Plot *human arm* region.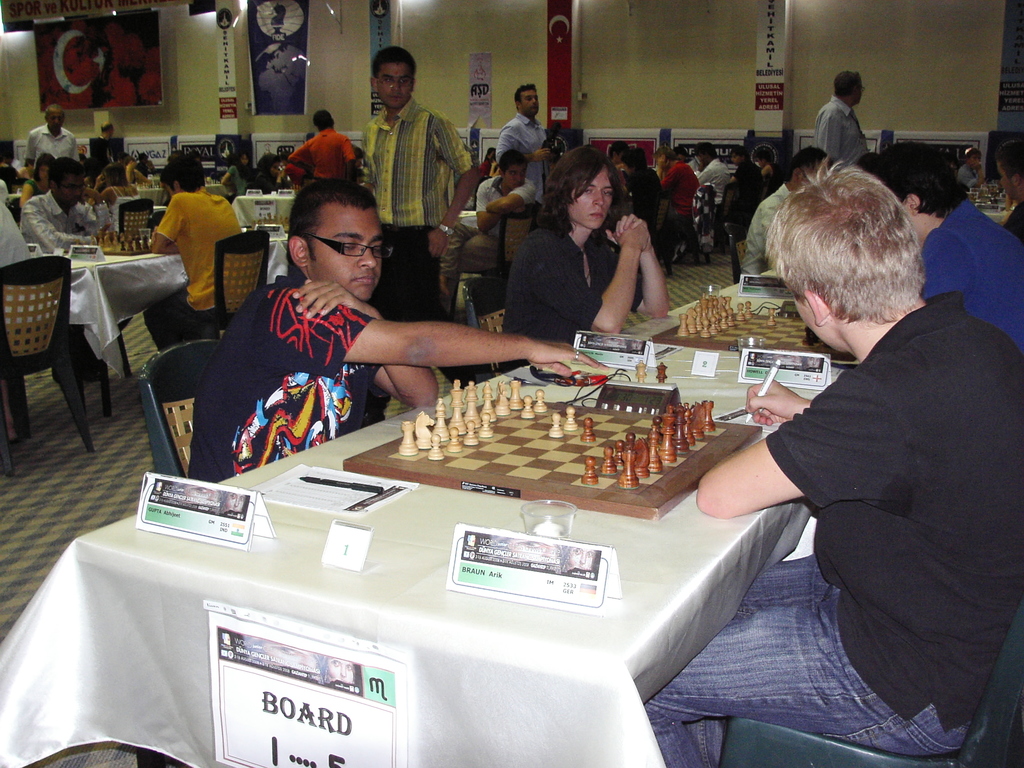
Plotted at (150, 192, 182, 257).
